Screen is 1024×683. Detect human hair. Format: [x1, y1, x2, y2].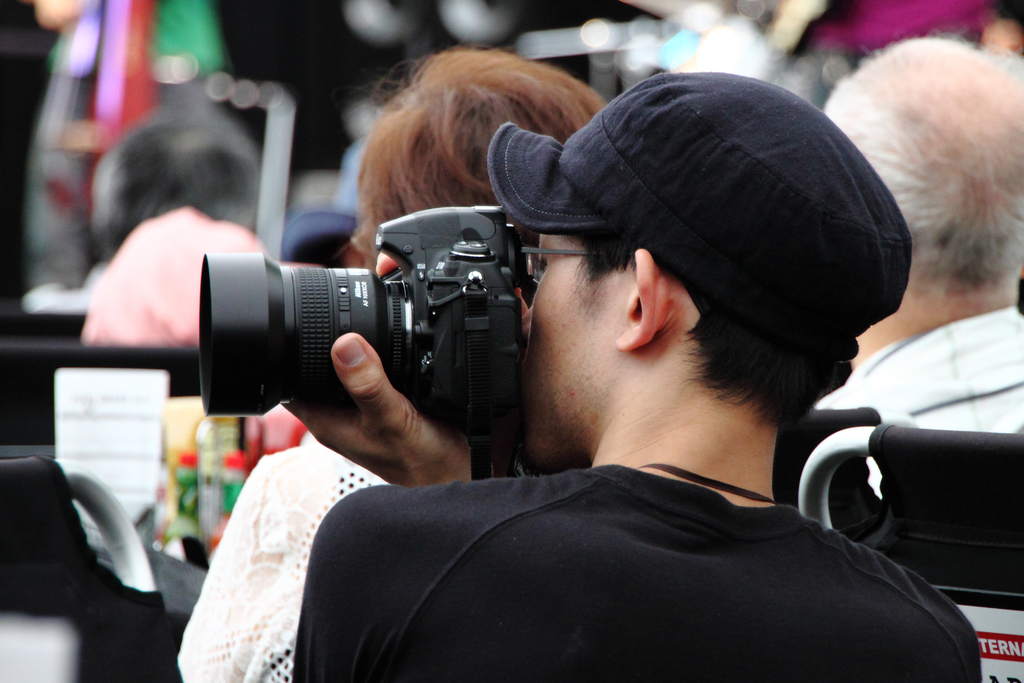
[858, 35, 1011, 333].
